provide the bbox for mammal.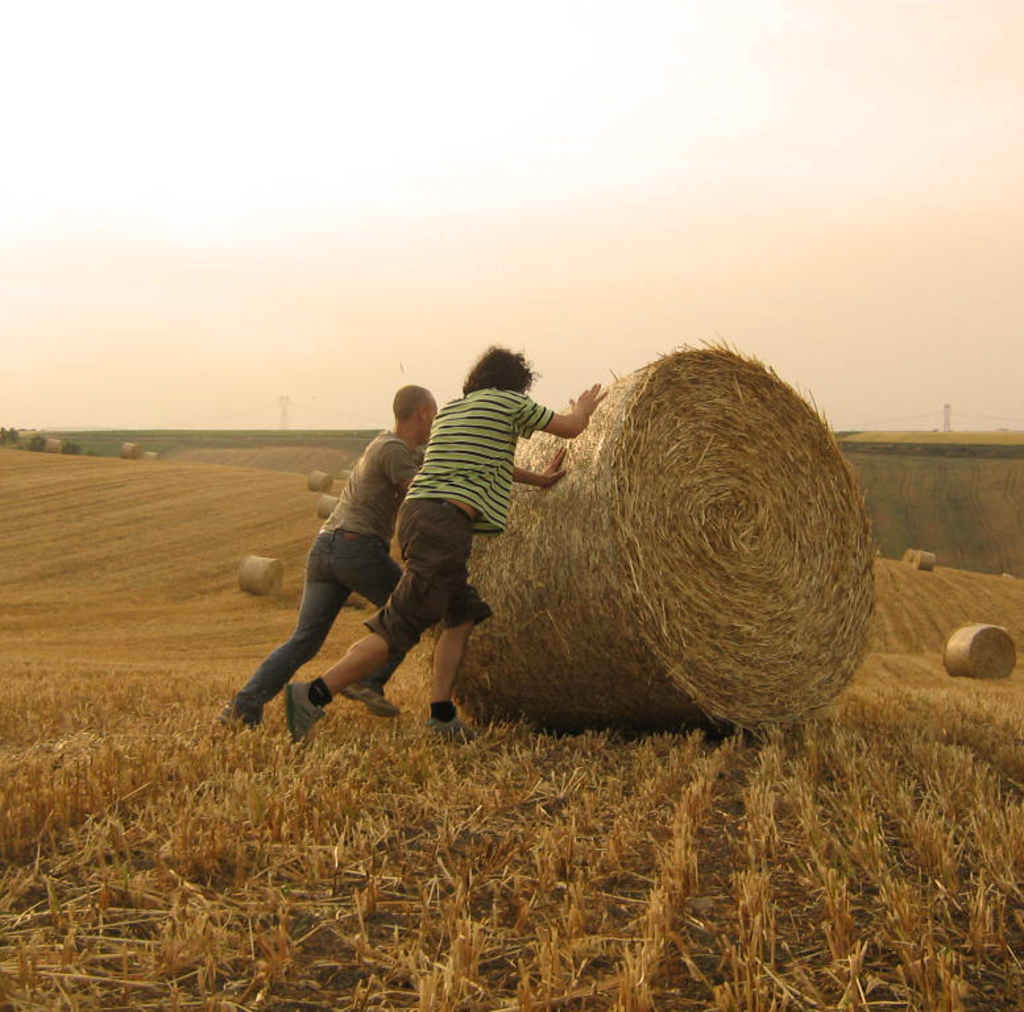
bbox(216, 380, 439, 737).
